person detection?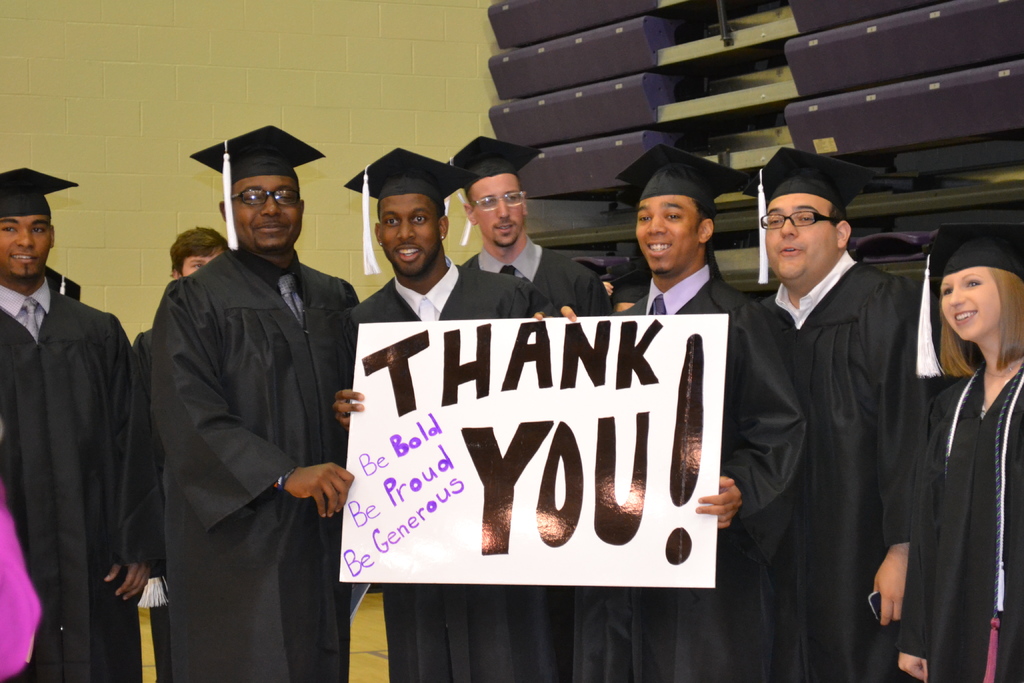
select_region(337, 159, 566, 678)
